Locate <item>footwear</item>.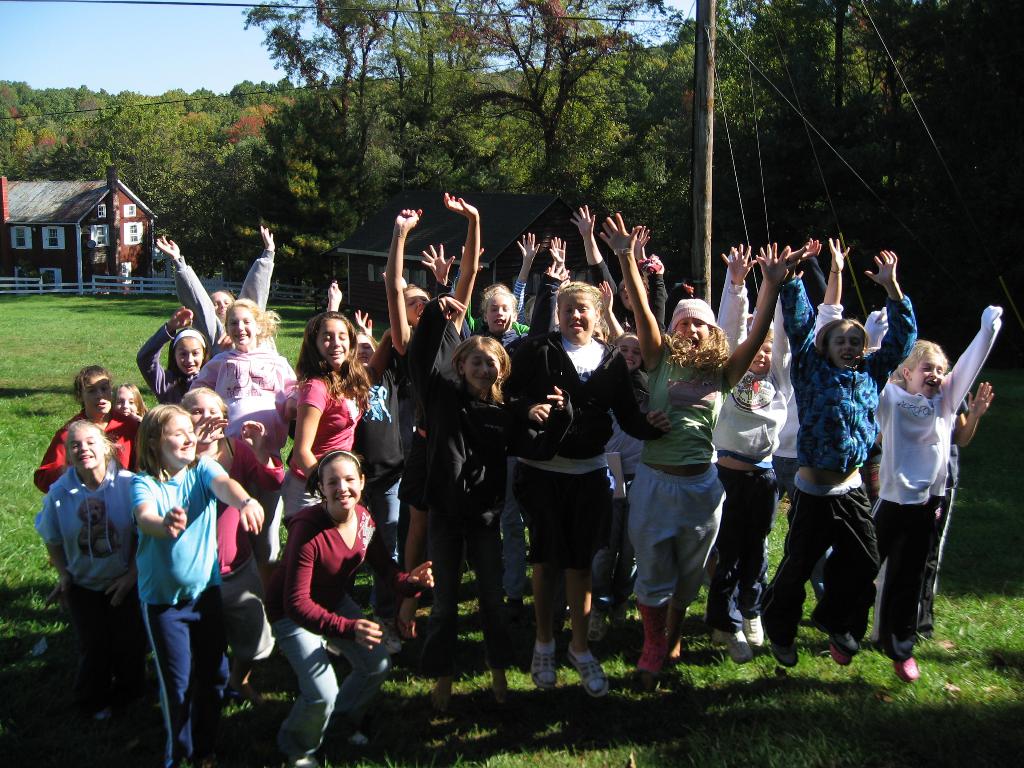
Bounding box: rect(723, 633, 751, 663).
